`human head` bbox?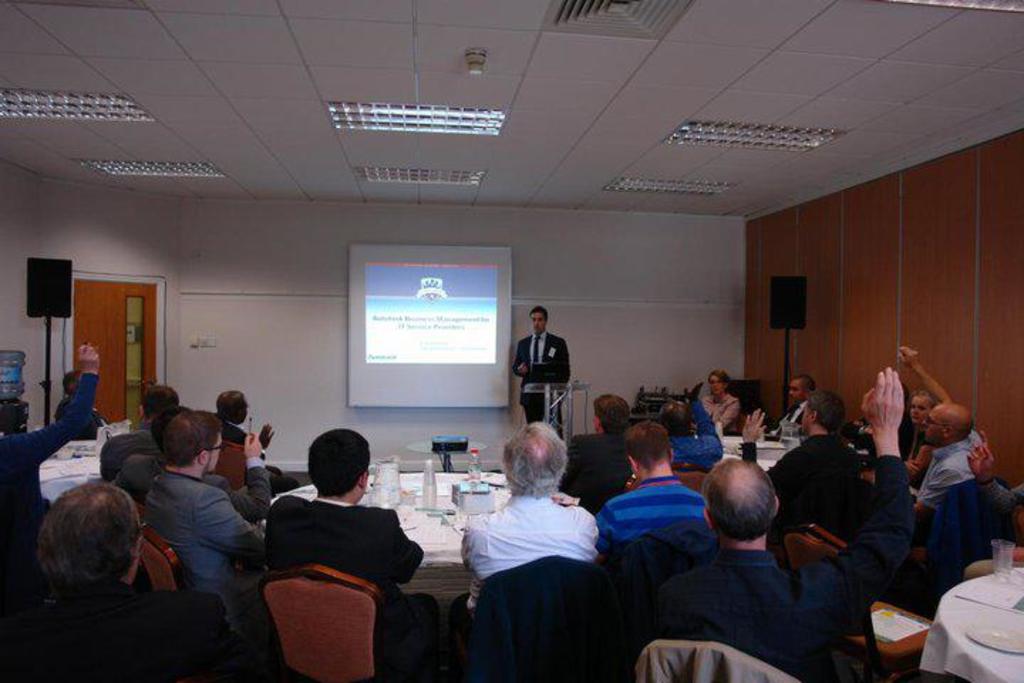
bbox=(623, 423, 674, 478)
